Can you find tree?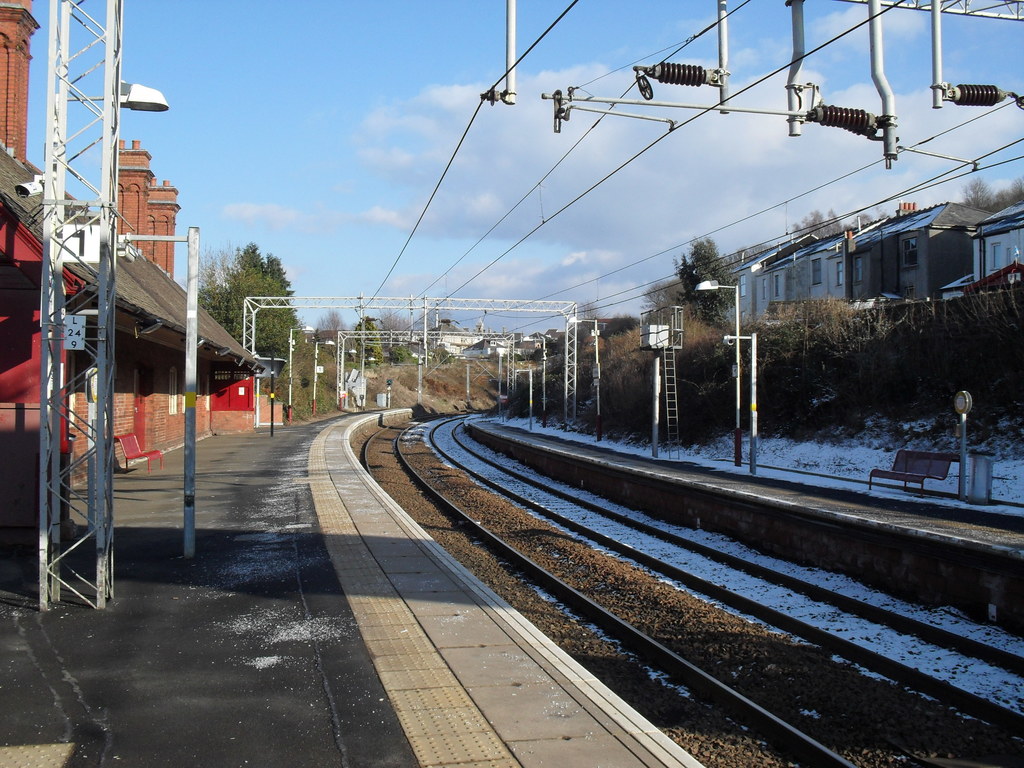
Yes, bounding box: 252 250 292 304.
